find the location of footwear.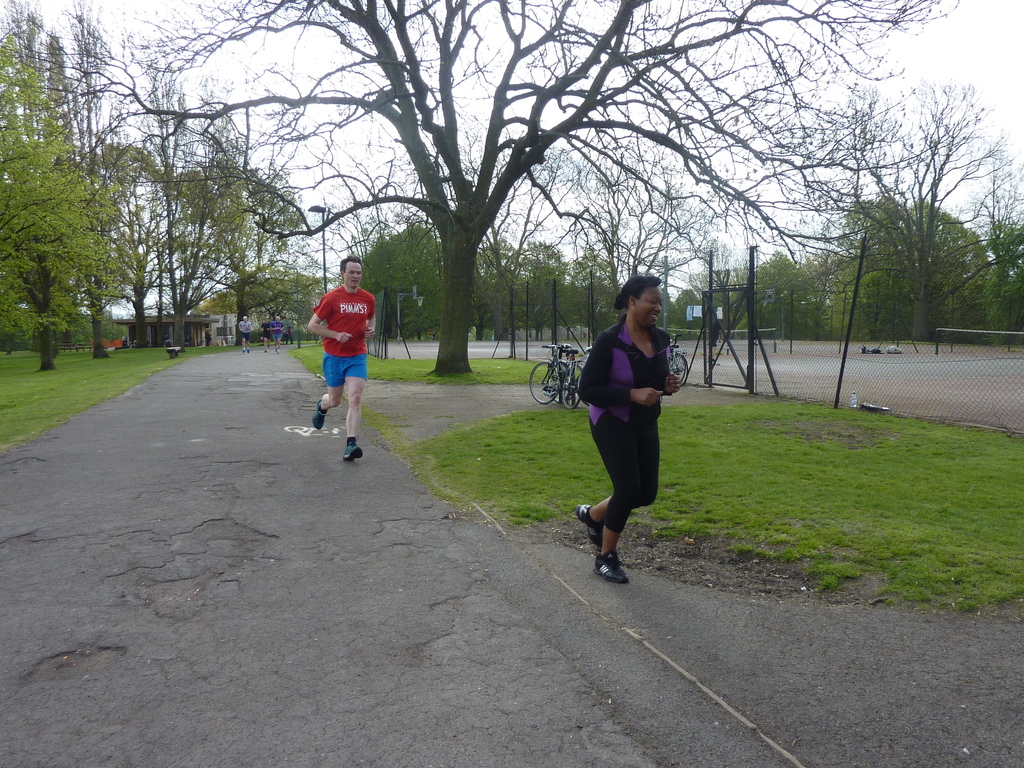
Location: x1=273 y1=347 x2=276 y2=348.
